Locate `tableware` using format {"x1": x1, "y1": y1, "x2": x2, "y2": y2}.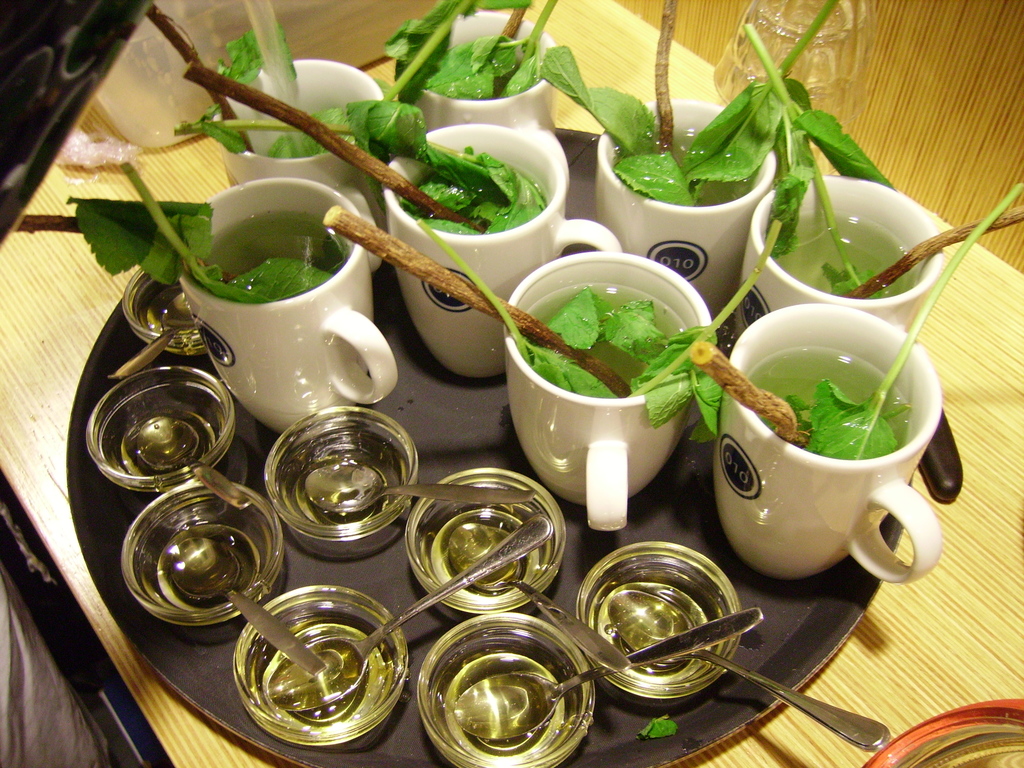
{"x1": 863, "y1": 692, "x2": 1023, "y2": 767}.
